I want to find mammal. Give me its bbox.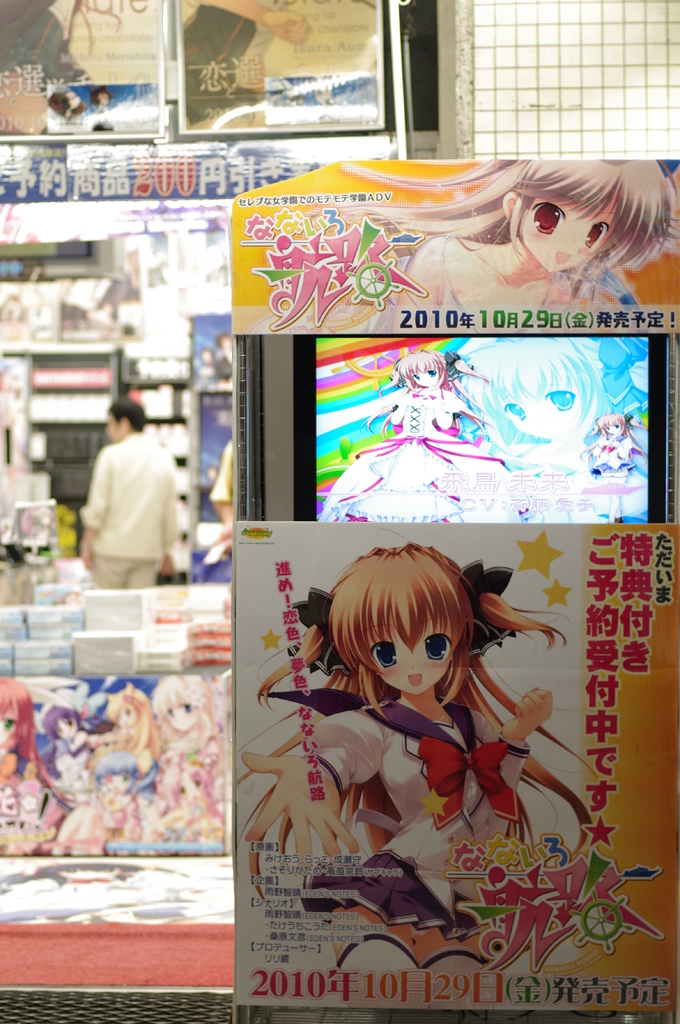
319:344:527:519.
